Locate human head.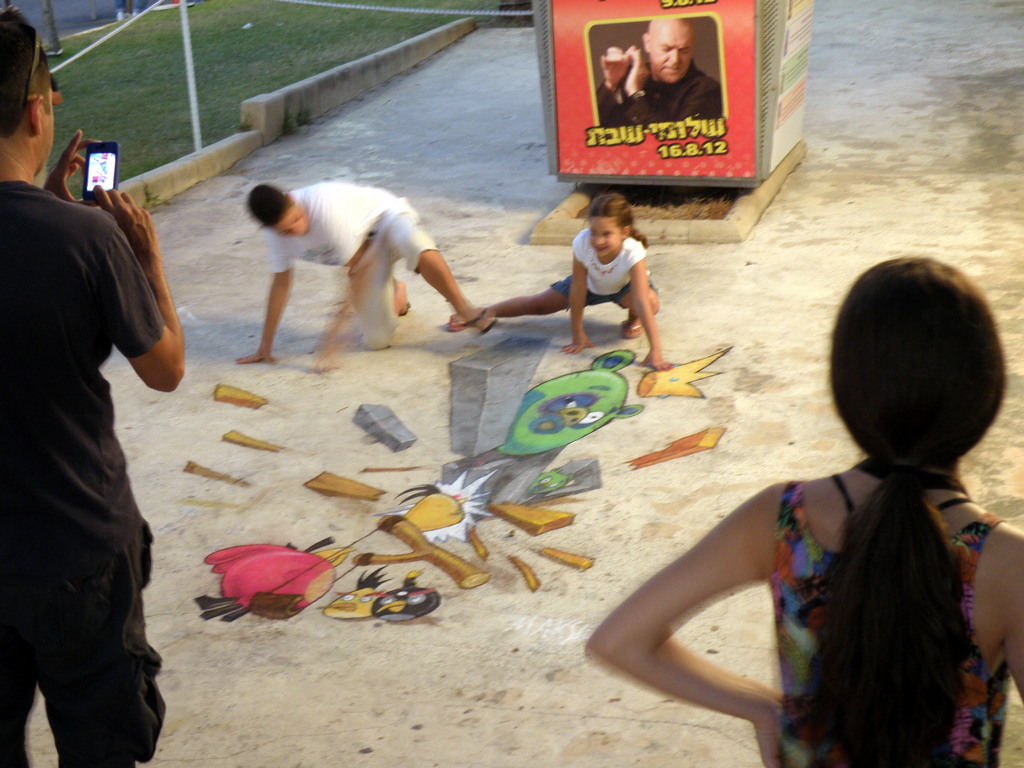
Bounding box: (left=641, top=17, right=695, bottom=86).
